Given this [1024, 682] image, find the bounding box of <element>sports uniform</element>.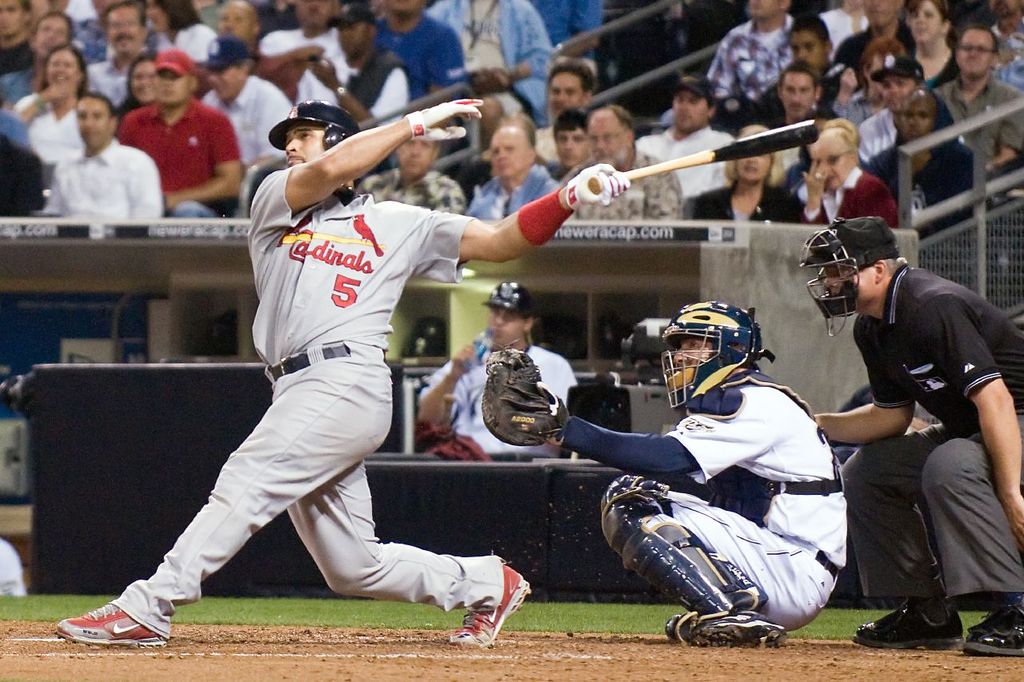
select_region(484, 304, 849, 643).
